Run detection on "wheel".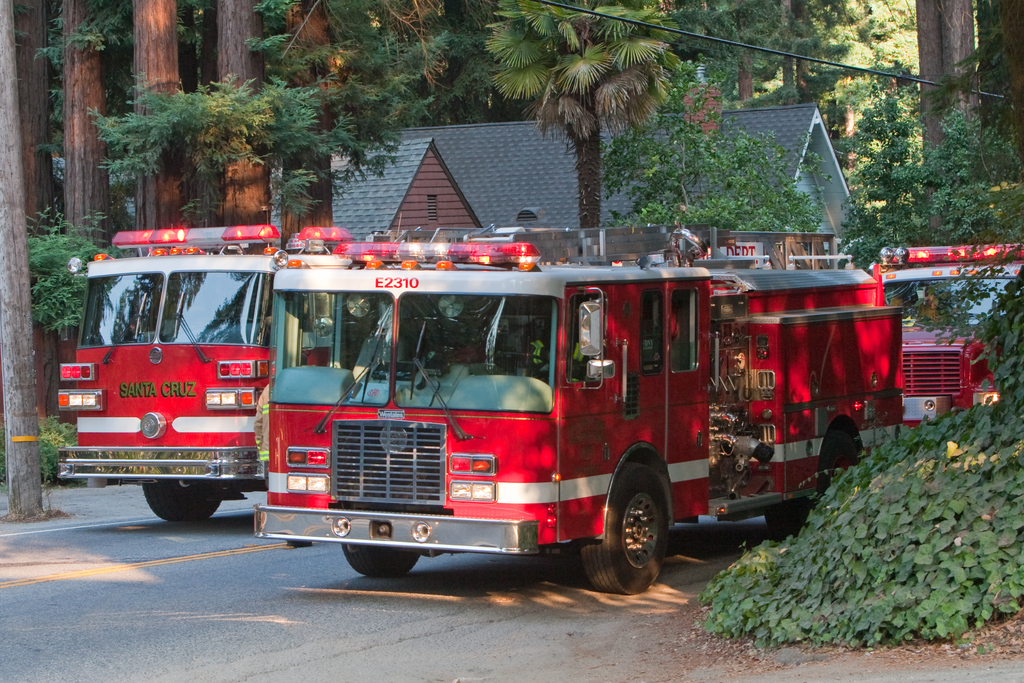
Result: x1=339, y1=546, x2=425, y2=579.
